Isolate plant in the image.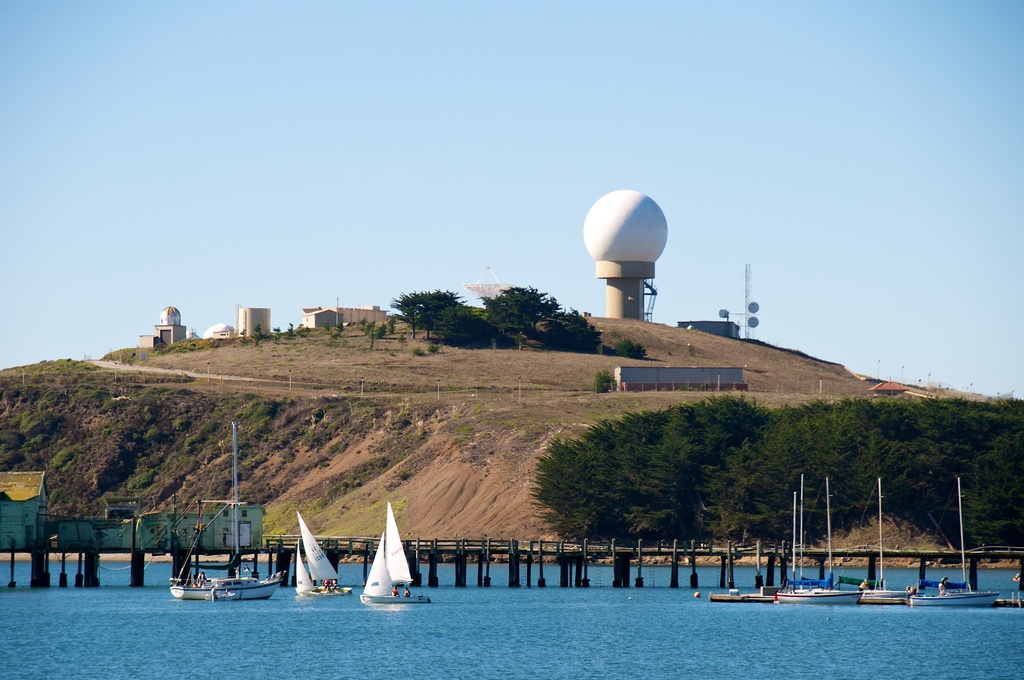
Isolated region: 589/370/608/398.
